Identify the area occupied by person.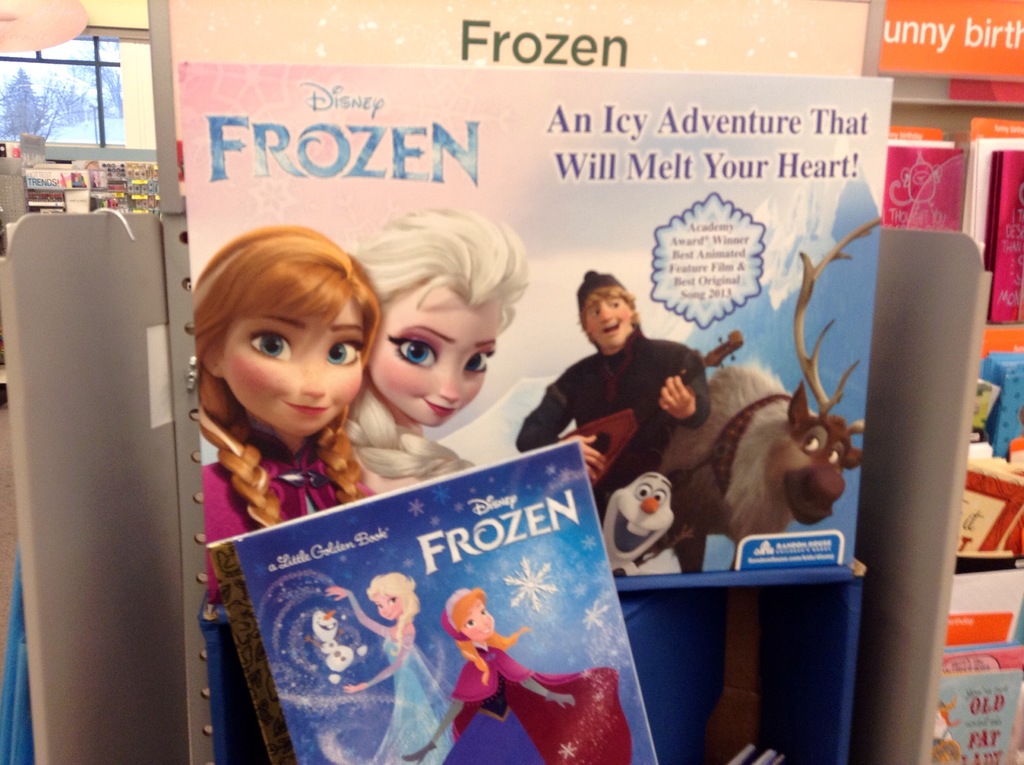
Area: {"left": 334, "top": 207, "right": 533, "bottom": 501}.
